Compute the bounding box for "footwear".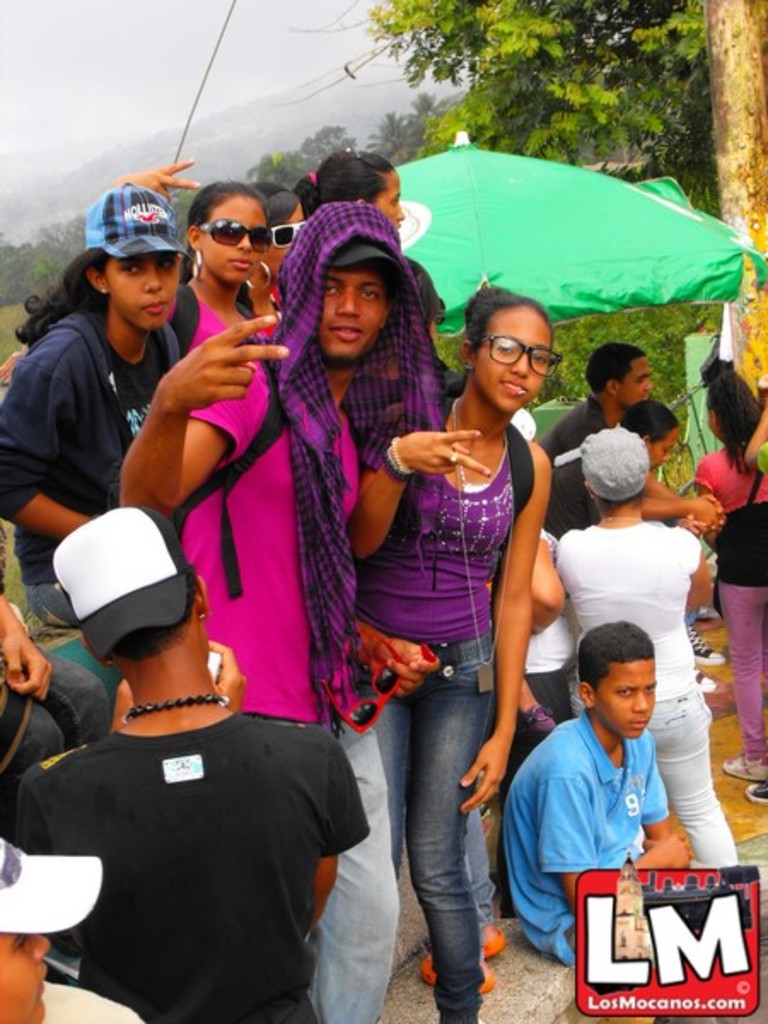
pyautogui.locateOnScreen(689, 625, 729, 666).
